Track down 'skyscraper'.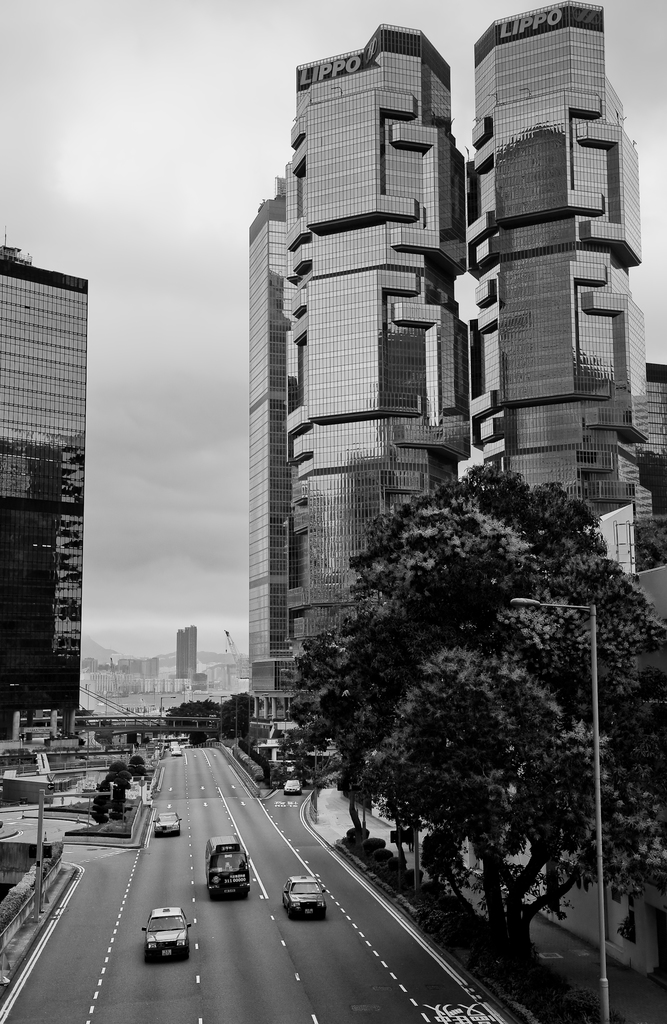
Tracked to BBox(241, 19, 472, 758).
